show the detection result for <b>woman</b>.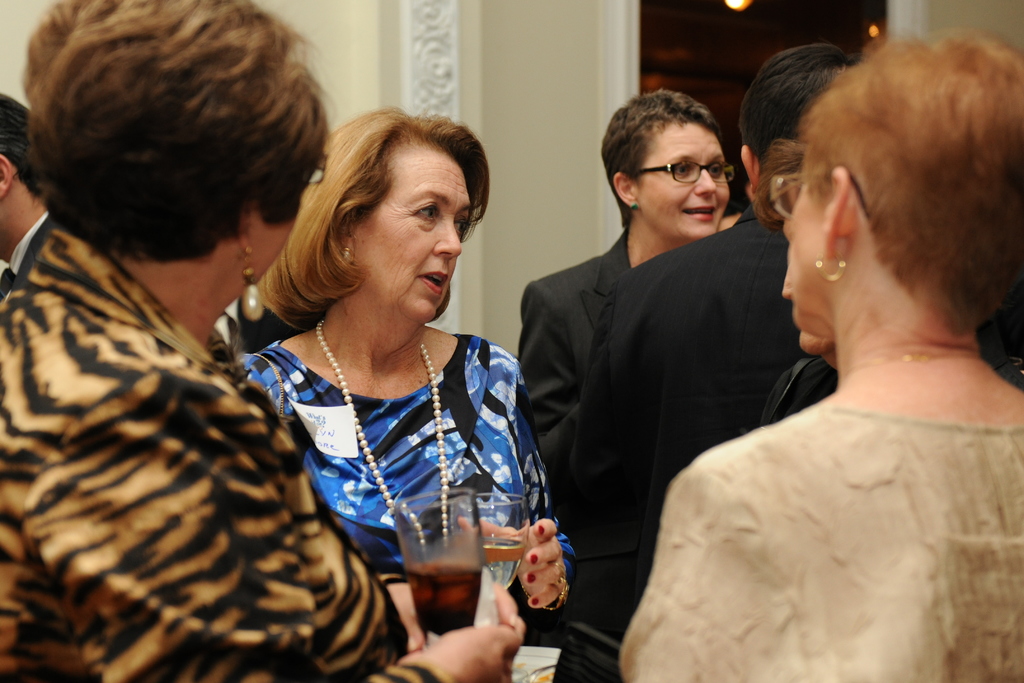
box=[513, 90, 738, 541].
